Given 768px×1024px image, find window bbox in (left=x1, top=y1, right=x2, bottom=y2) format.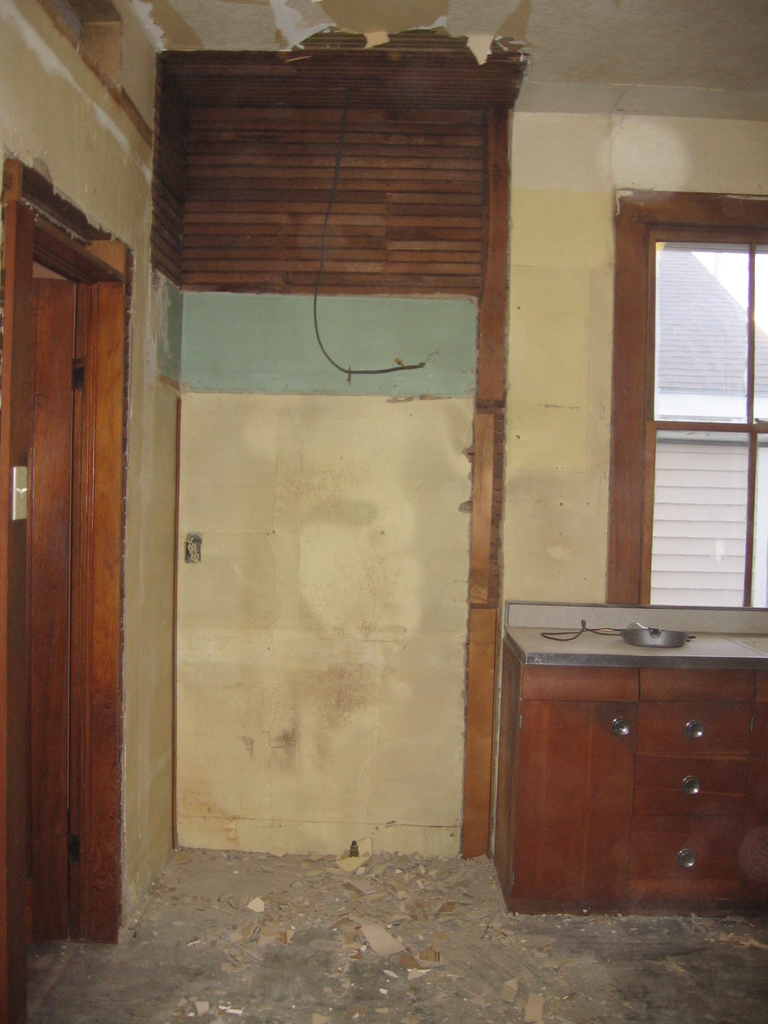
(left=614, top=134, right=759, bottom=627).
